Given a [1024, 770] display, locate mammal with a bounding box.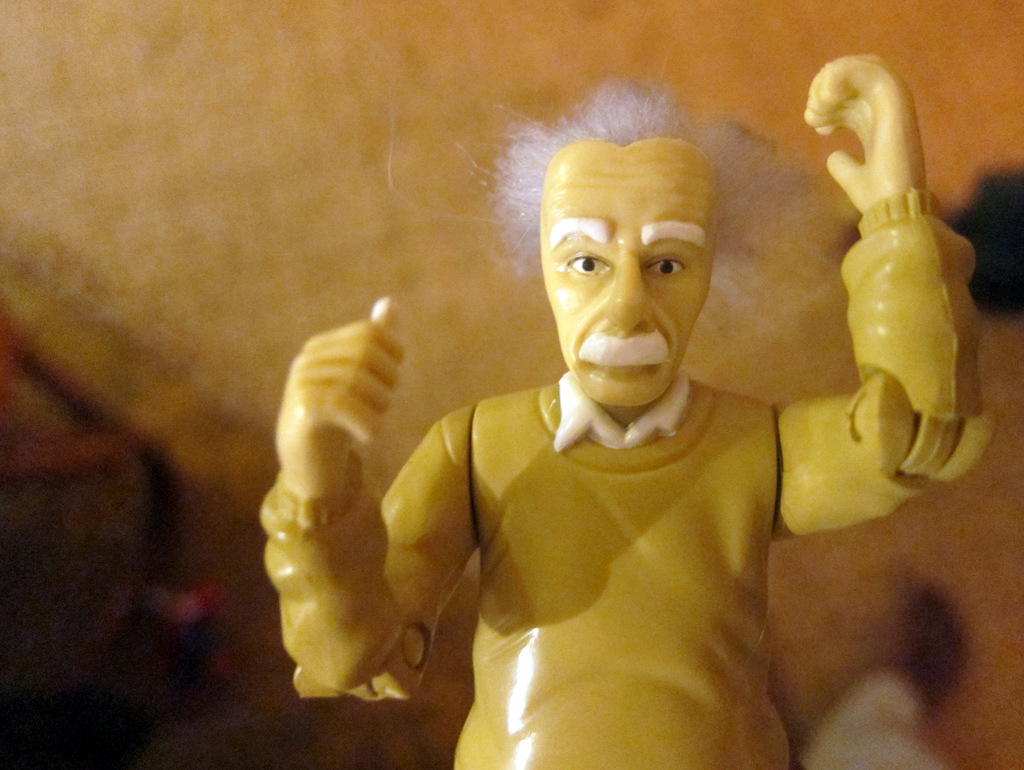
Located: select_region(257, 52, 982, 769).
